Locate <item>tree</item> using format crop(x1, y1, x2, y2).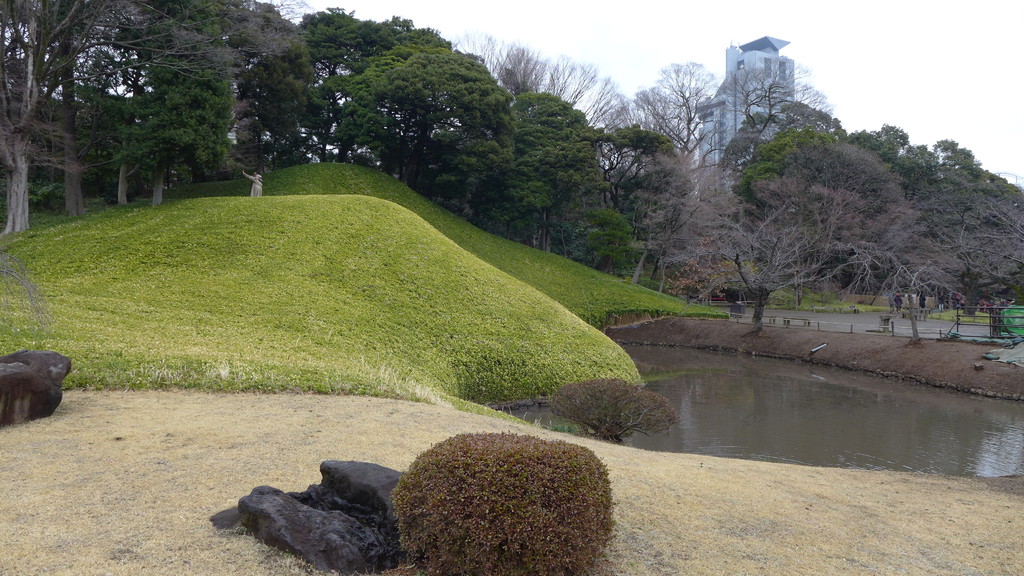
crop(637, 169, 827, 325).
